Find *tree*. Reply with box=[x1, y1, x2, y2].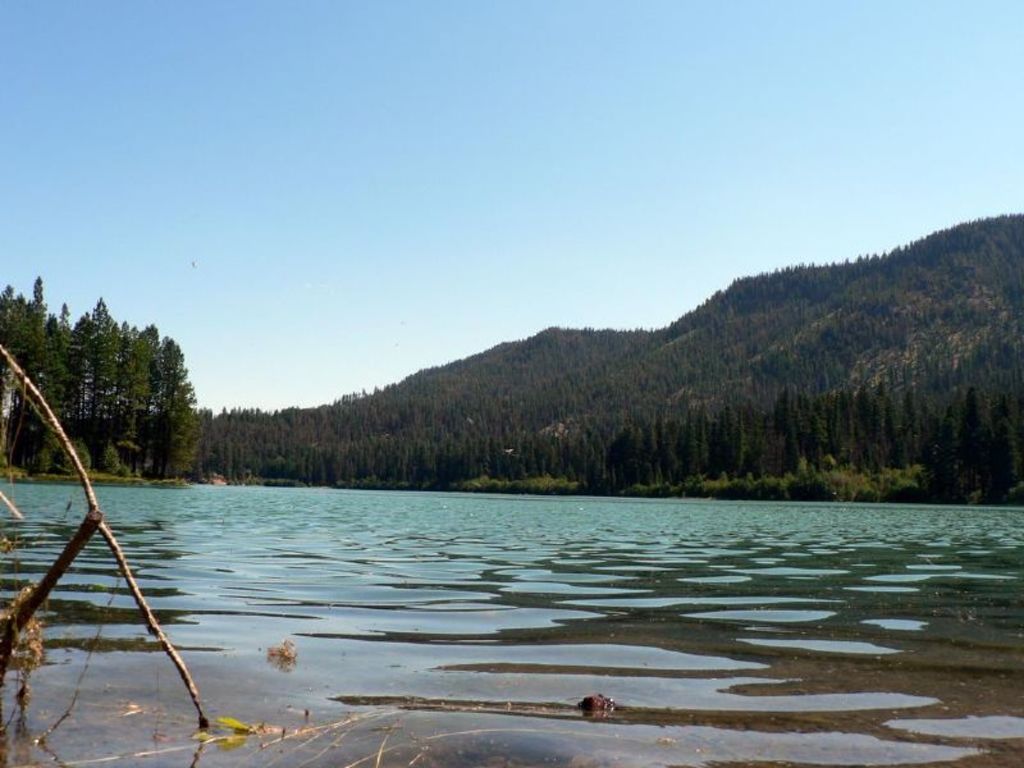
box=[870, 364, 933, 502].
